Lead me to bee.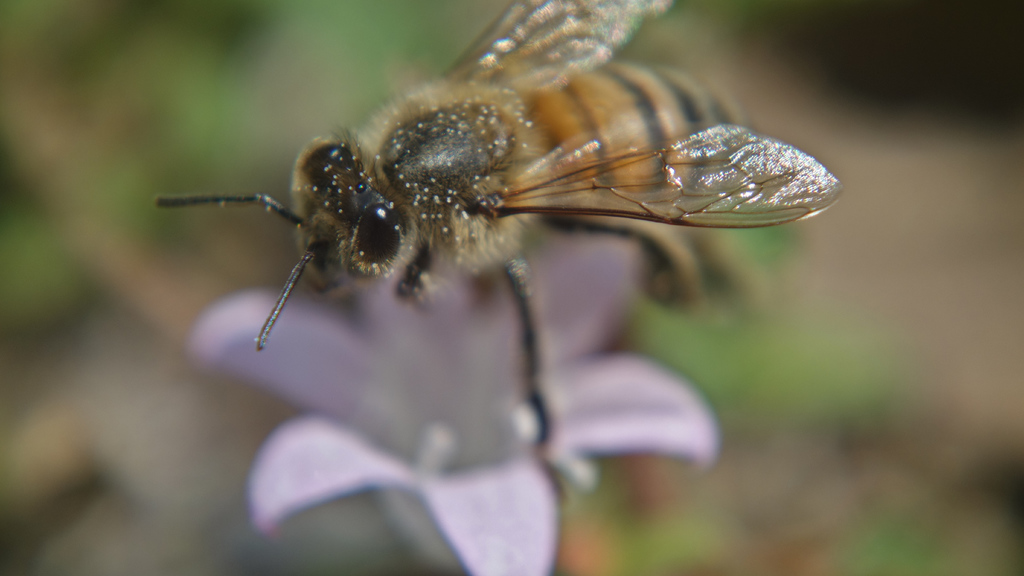
Lead to (145,19,840,408).
